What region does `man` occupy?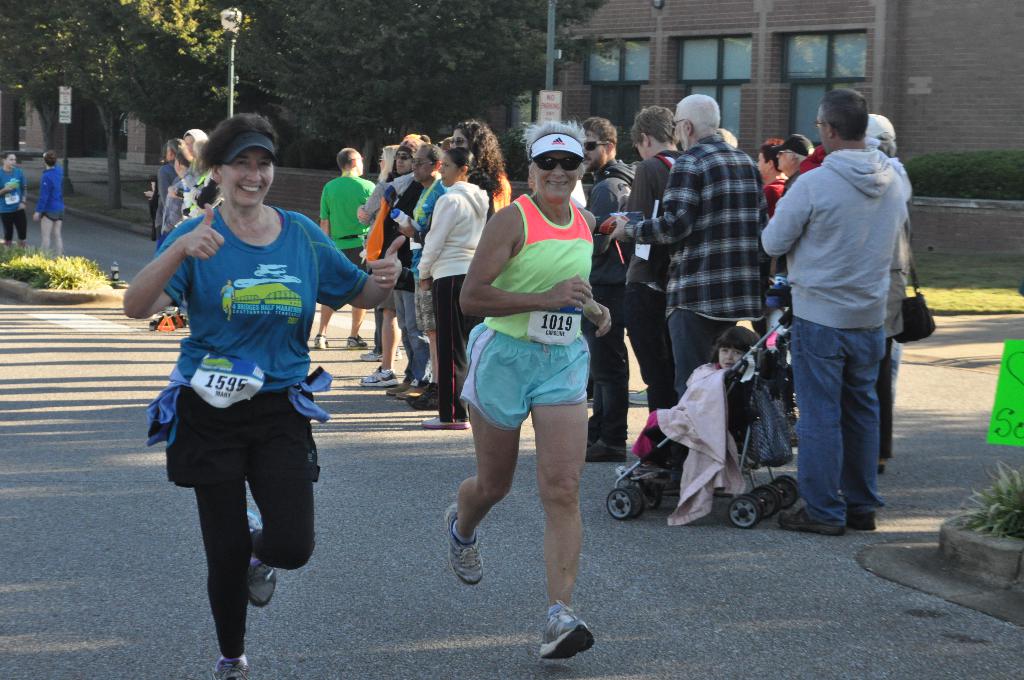
769, 133, 815, 198.
